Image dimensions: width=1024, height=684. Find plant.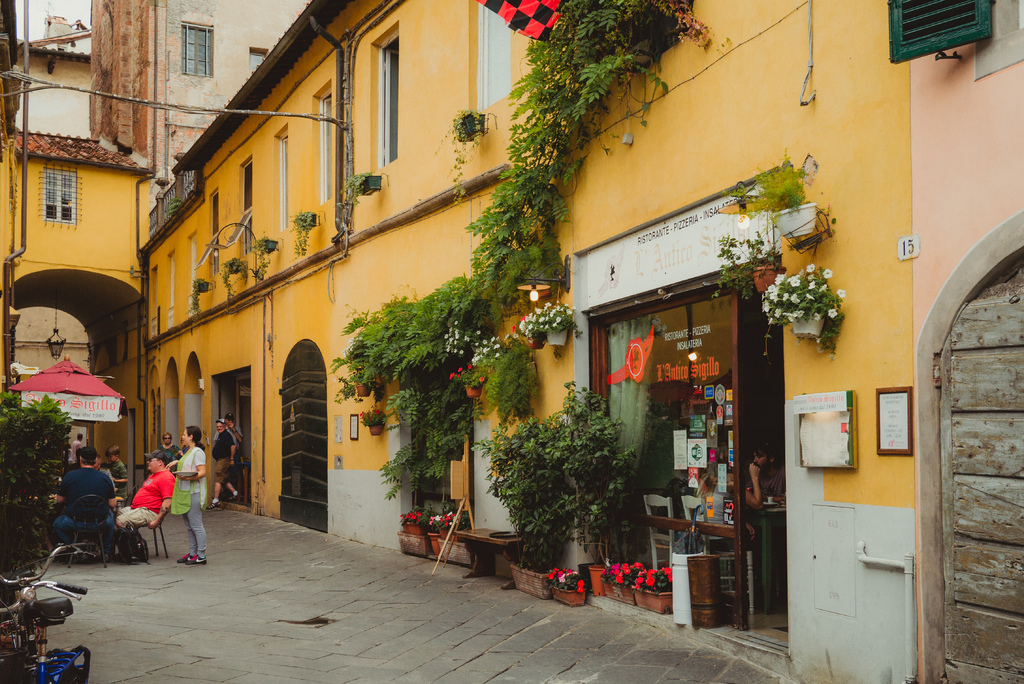
(x1=431, y1=108, x2=486, y2=208).
